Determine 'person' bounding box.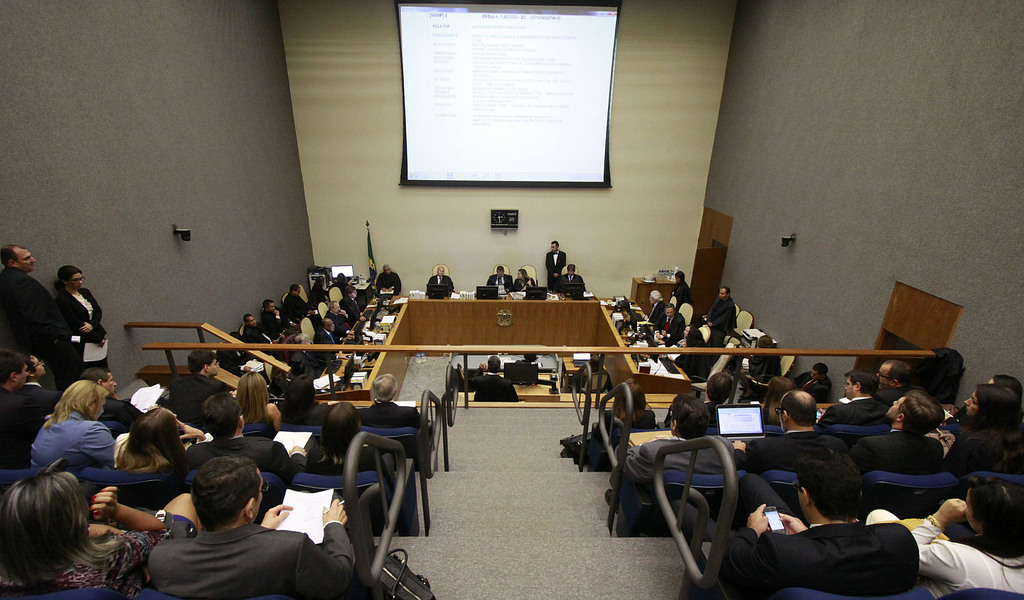
Determined: detection(484, 266, 515, 294).
